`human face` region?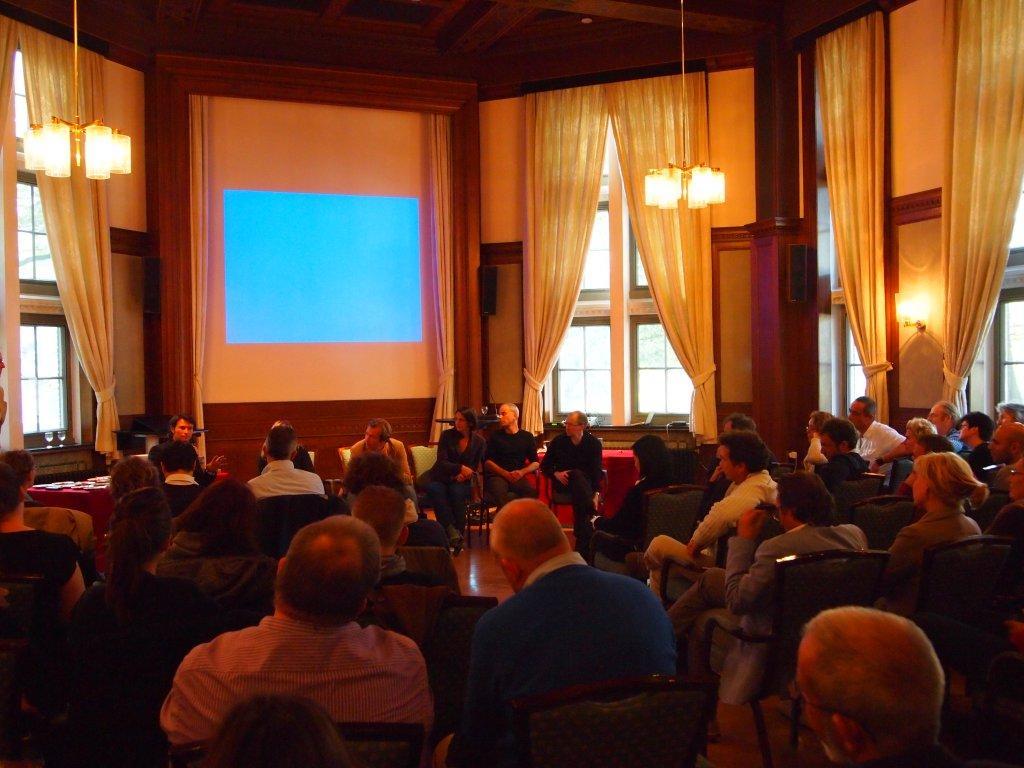
detection(986, 427, 1012, 457)
